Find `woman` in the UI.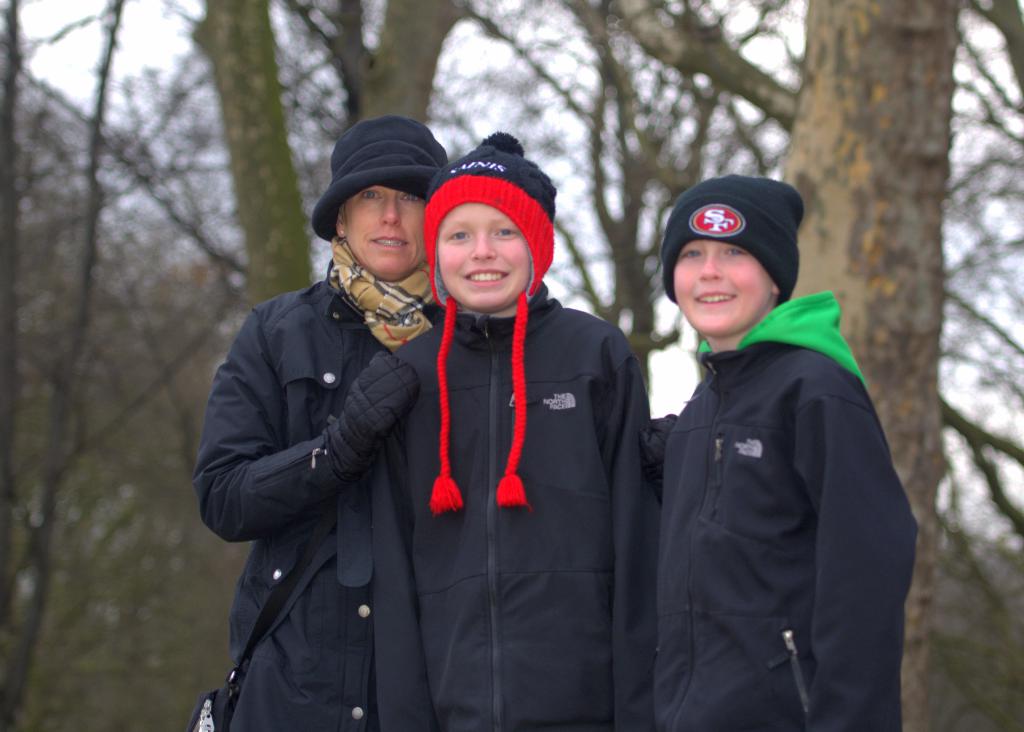
UI element at <bbox>363, 131, 663, 731</bbox>.
